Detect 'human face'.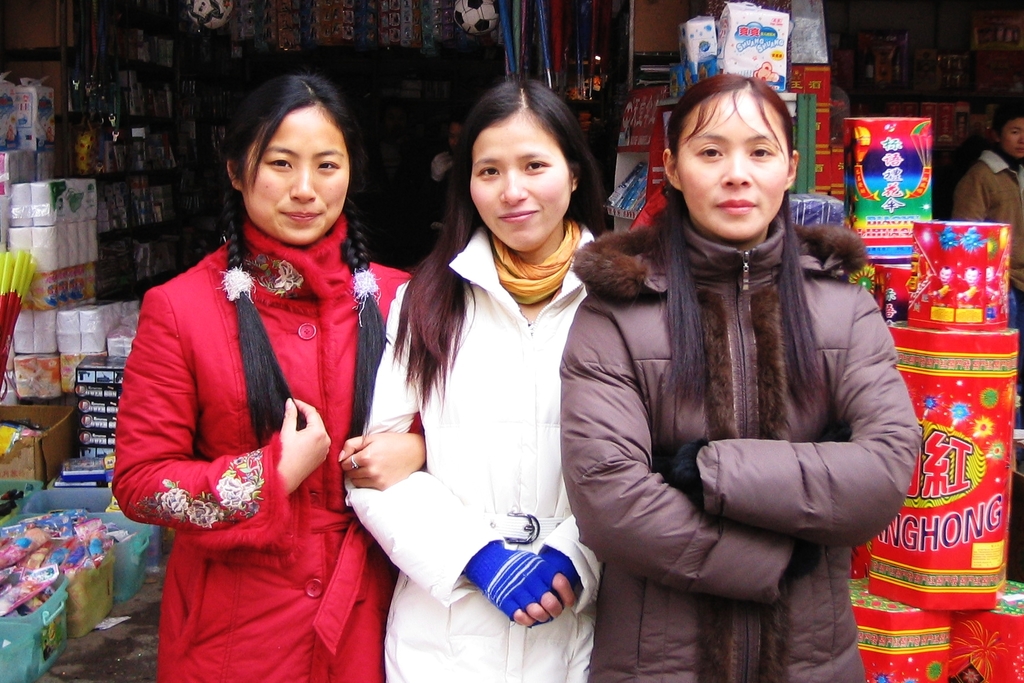
Detected at bbox(673, 90, 790, 238).
